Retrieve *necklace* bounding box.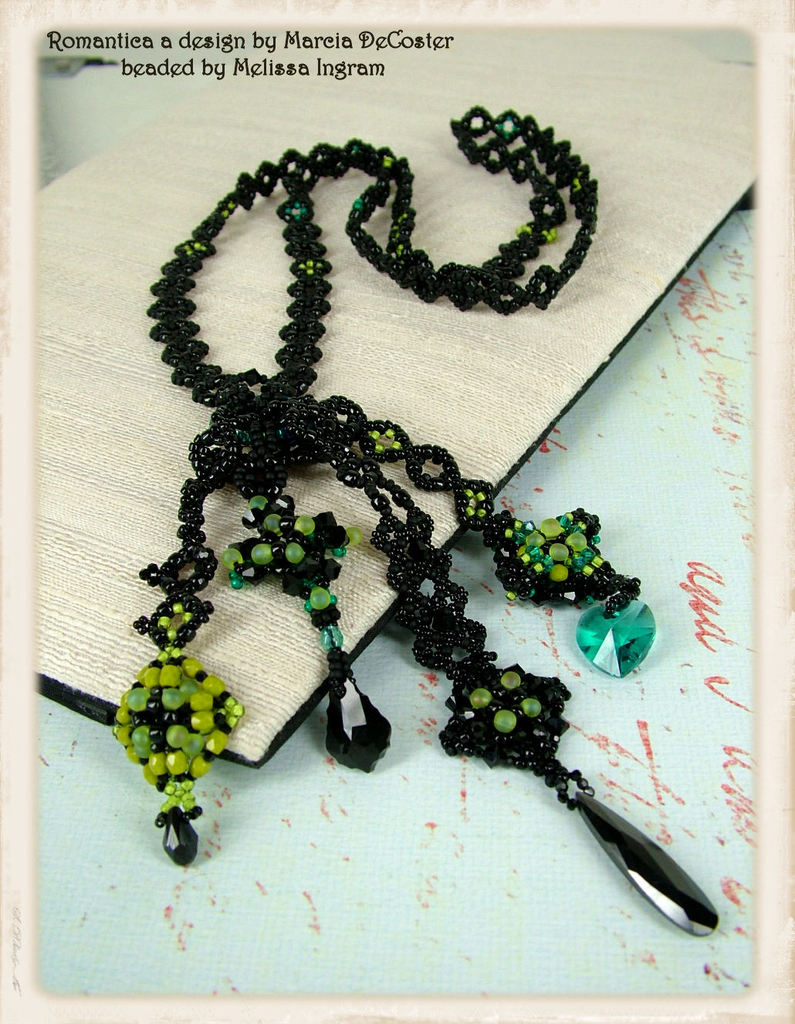
Bounding box: select_region(124, 49, 743, 900).
